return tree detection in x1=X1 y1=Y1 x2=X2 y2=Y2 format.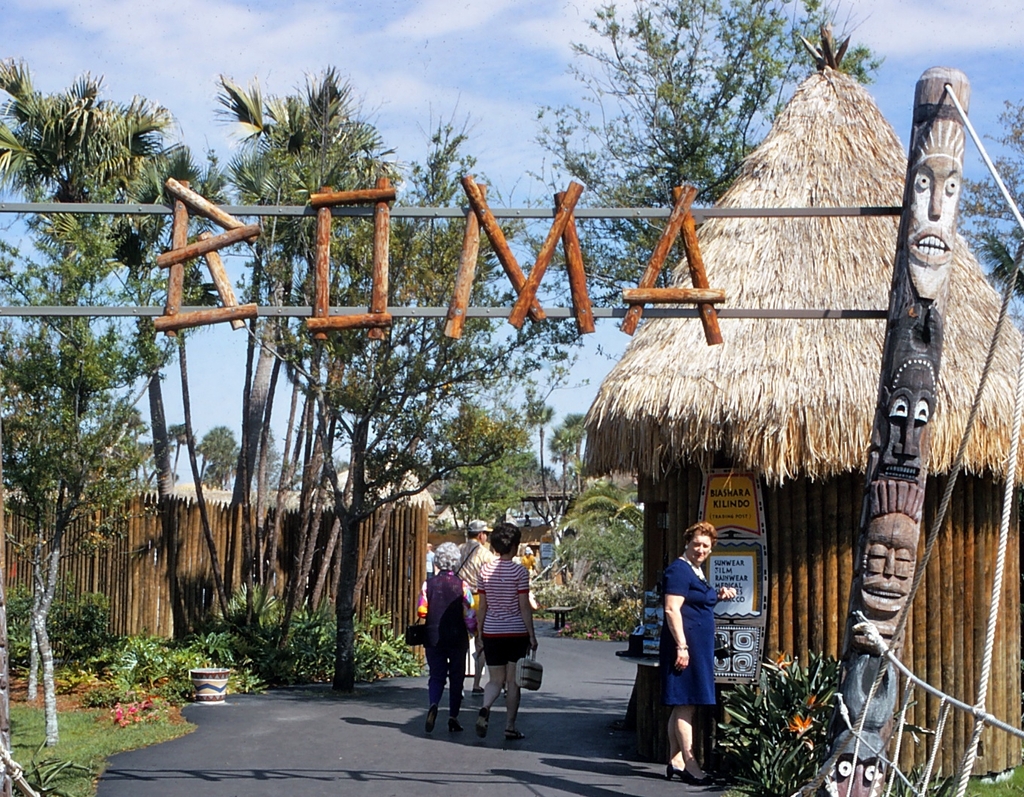
x1=525 y1=0 x2=873 y2=324.
